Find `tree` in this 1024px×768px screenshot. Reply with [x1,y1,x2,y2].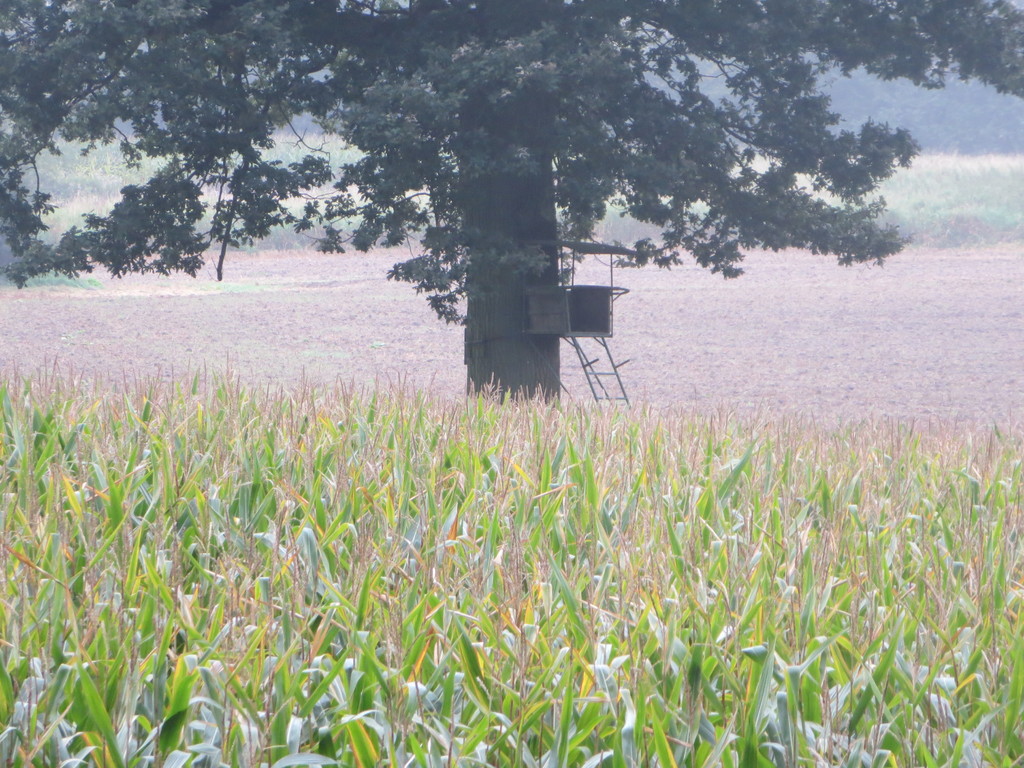
[24,28,990,425].
